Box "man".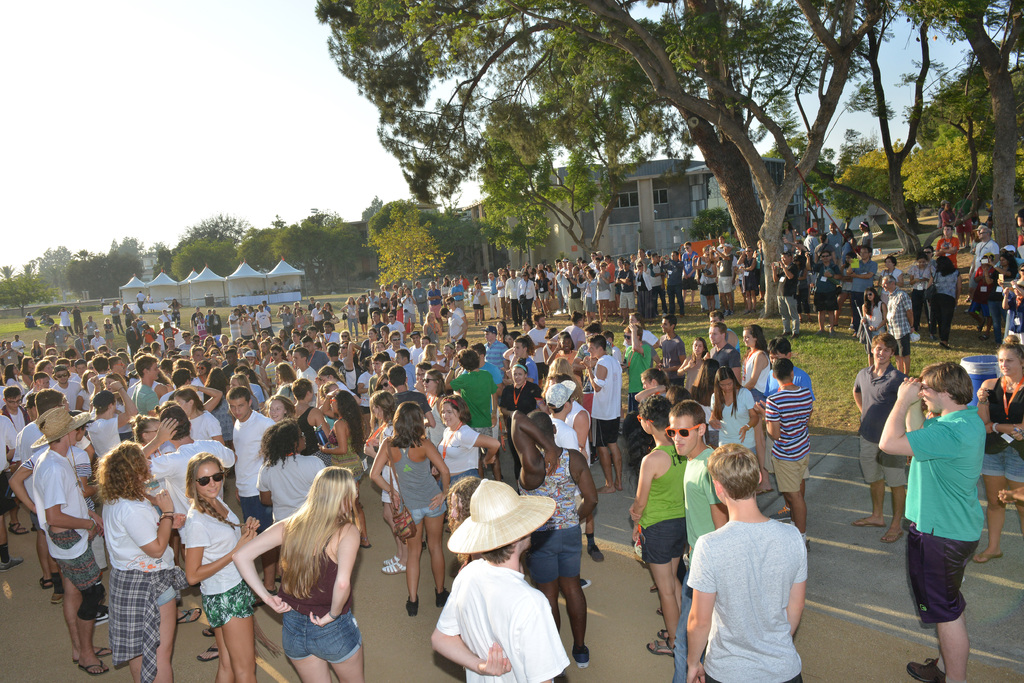
[x1=366, y1=310, x2=381, y2=338].
